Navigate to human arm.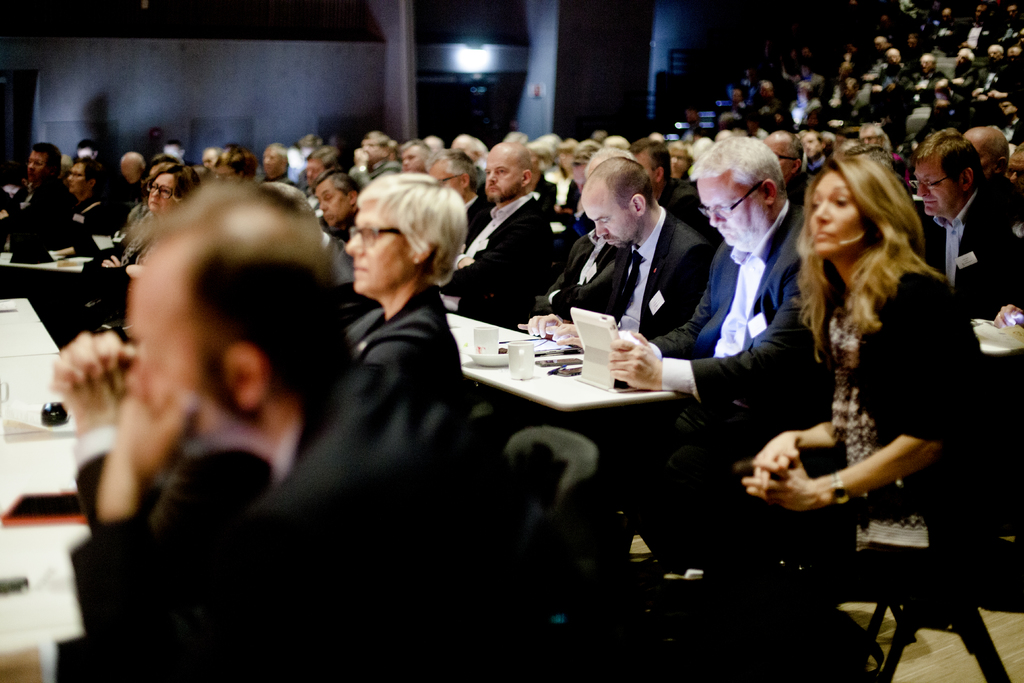
Navigation target: {"left": 757, "top": 421, "right": 837, "bottom": 493}.
